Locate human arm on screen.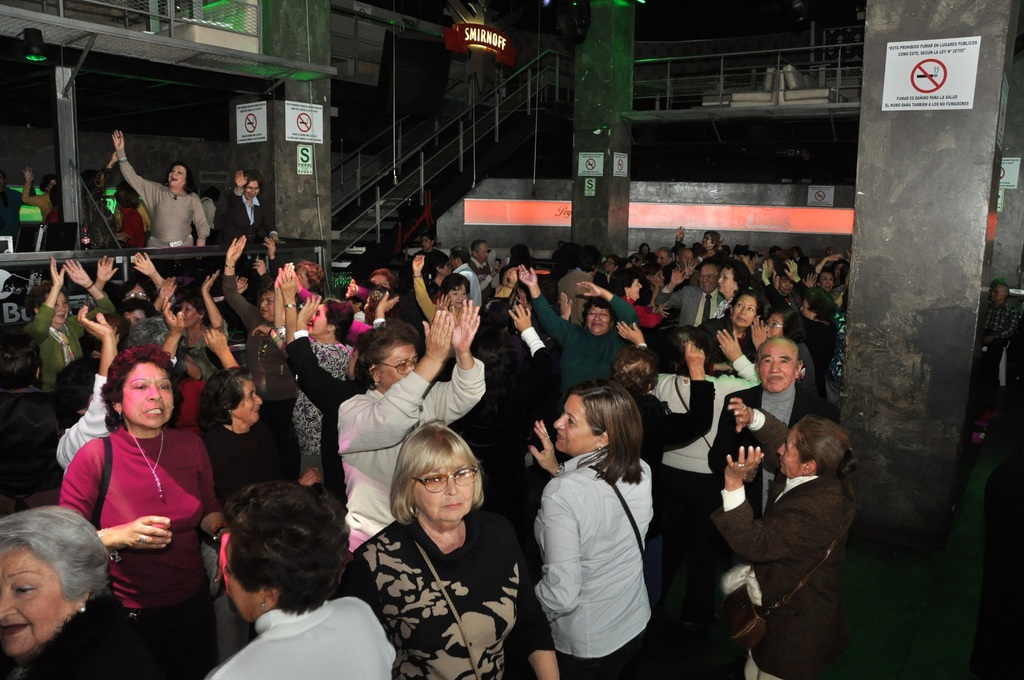
On screen at {"left": 29, "top": 260, "right": 64, "bottom": 345}.
